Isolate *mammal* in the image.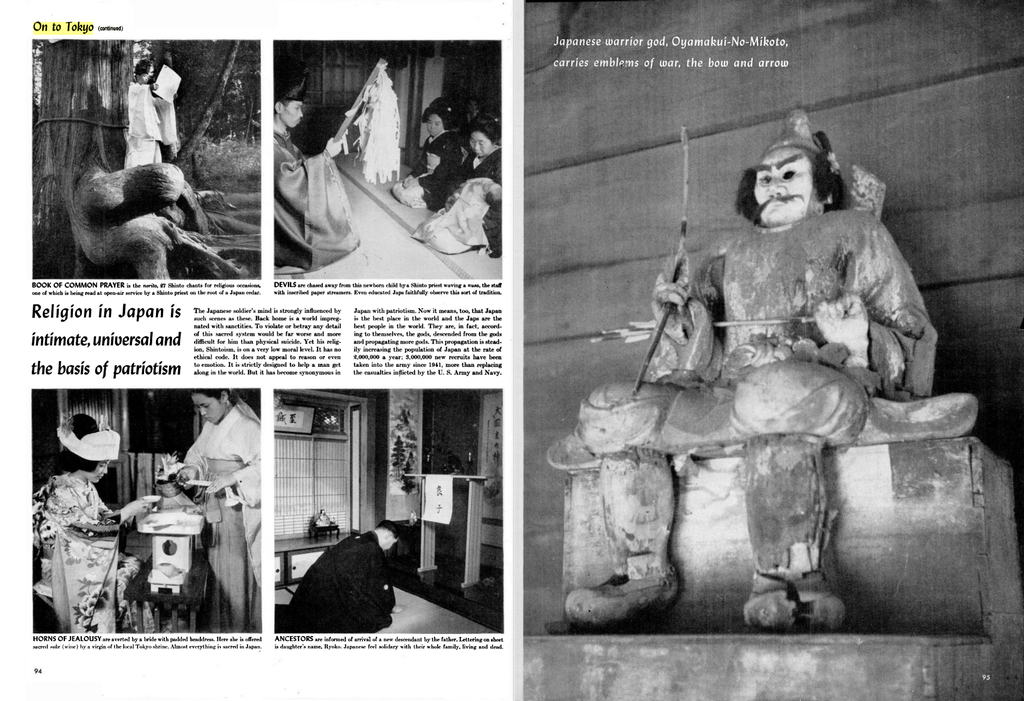
Isolated region: {"x1": 31, "y1": 414, "x2": 153, "y2": 634}.
